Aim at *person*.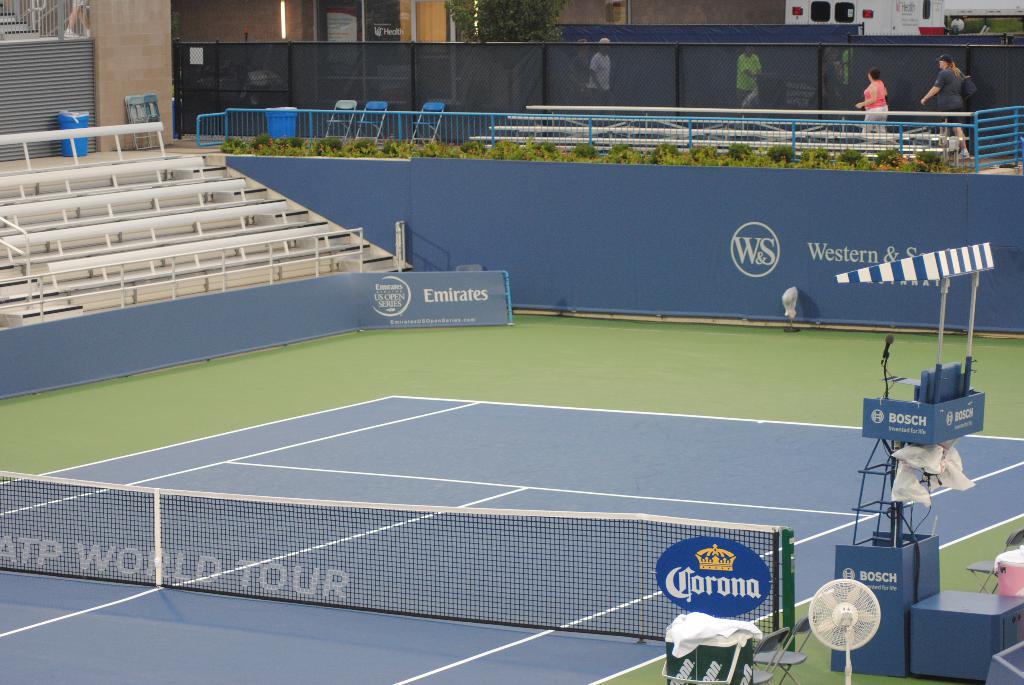
Aimed at [856, 66, 897, 143].
